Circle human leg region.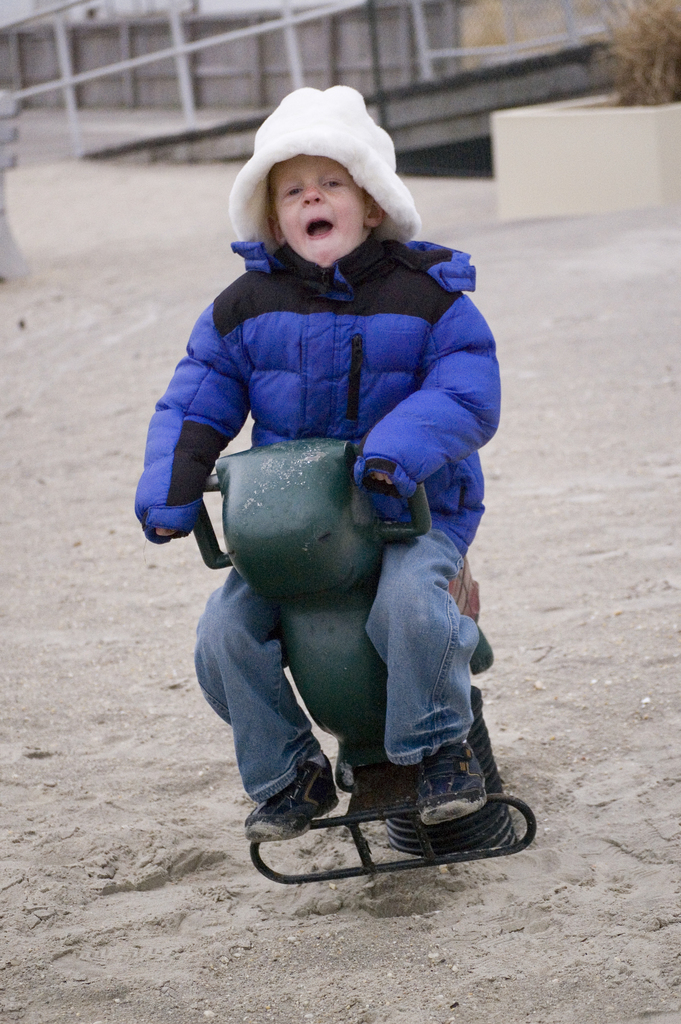
Region: (left=195, top=566, right=343, bottom=850).
